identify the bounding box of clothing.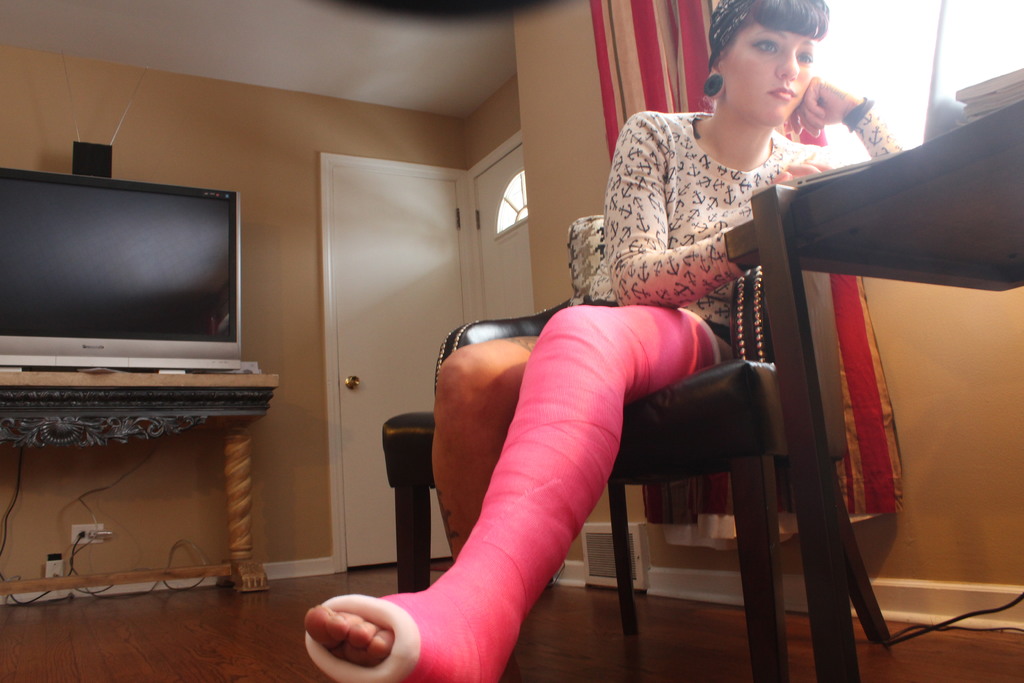
left=588, top=71, right=863, bottom=340.
